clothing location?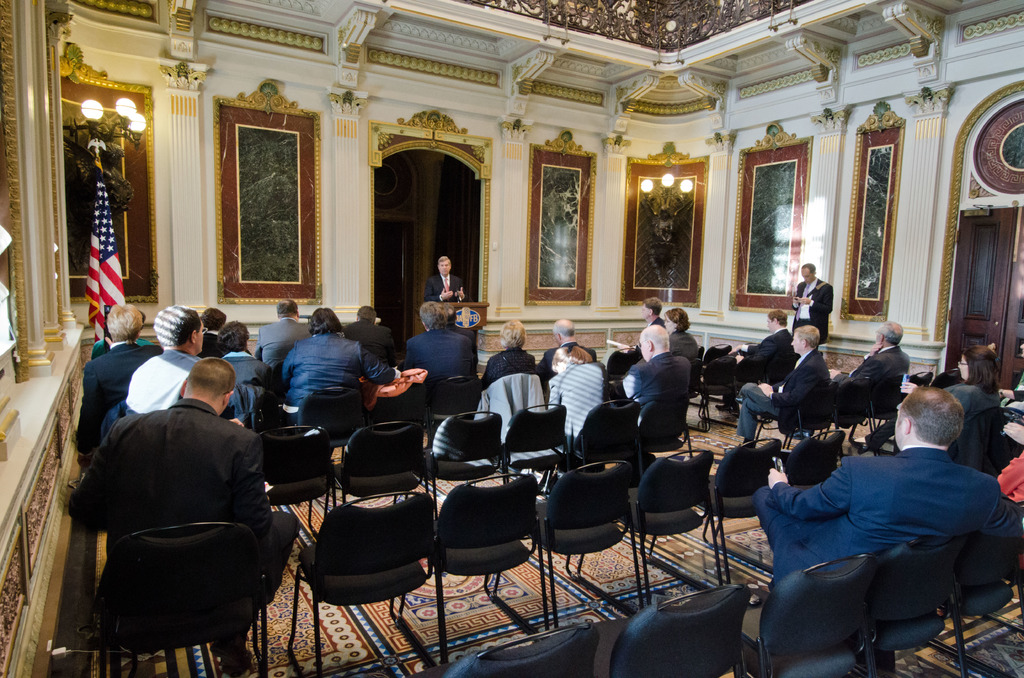
{"left": 199, "top": 332, "right": 230, "bottom": 357}
